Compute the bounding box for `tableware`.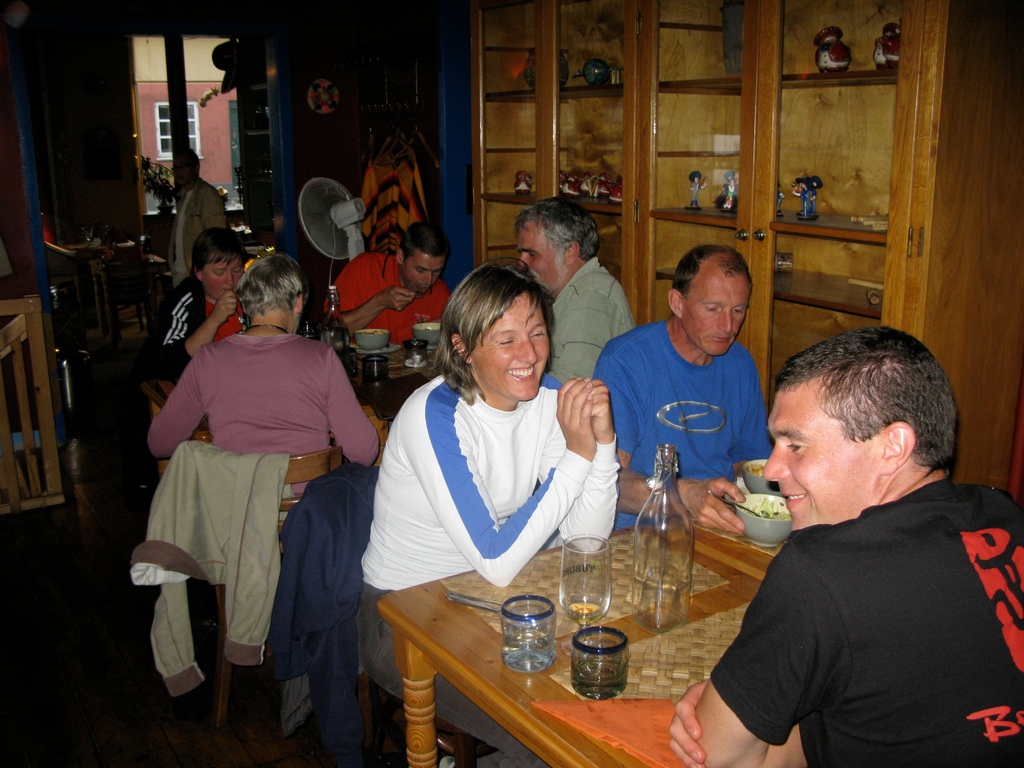
(411, 323, 444, 344).
